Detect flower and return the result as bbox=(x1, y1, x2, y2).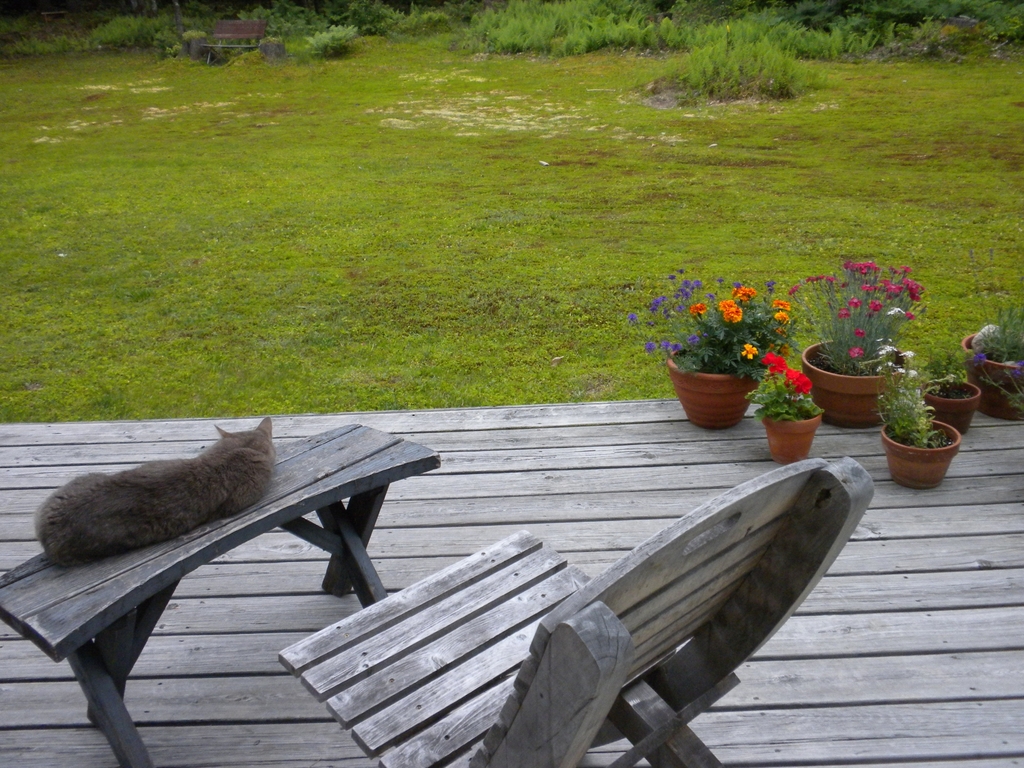
bbox=(759, 352, 785, 376).
